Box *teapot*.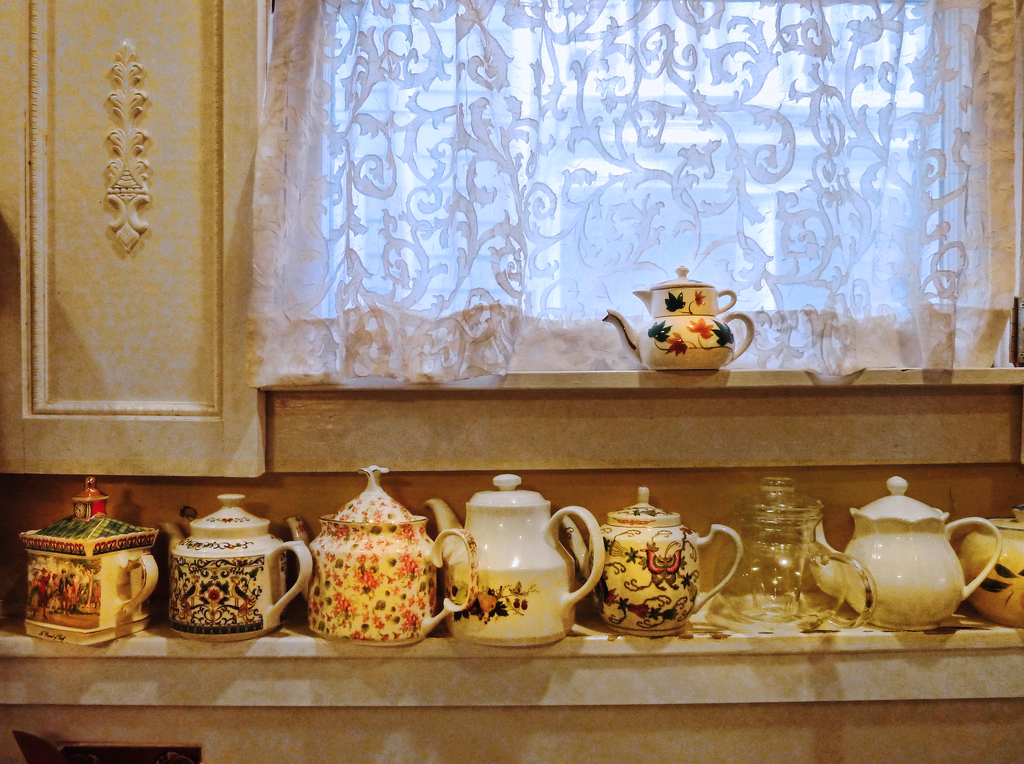
bbox(600, 265, 755, 369).
